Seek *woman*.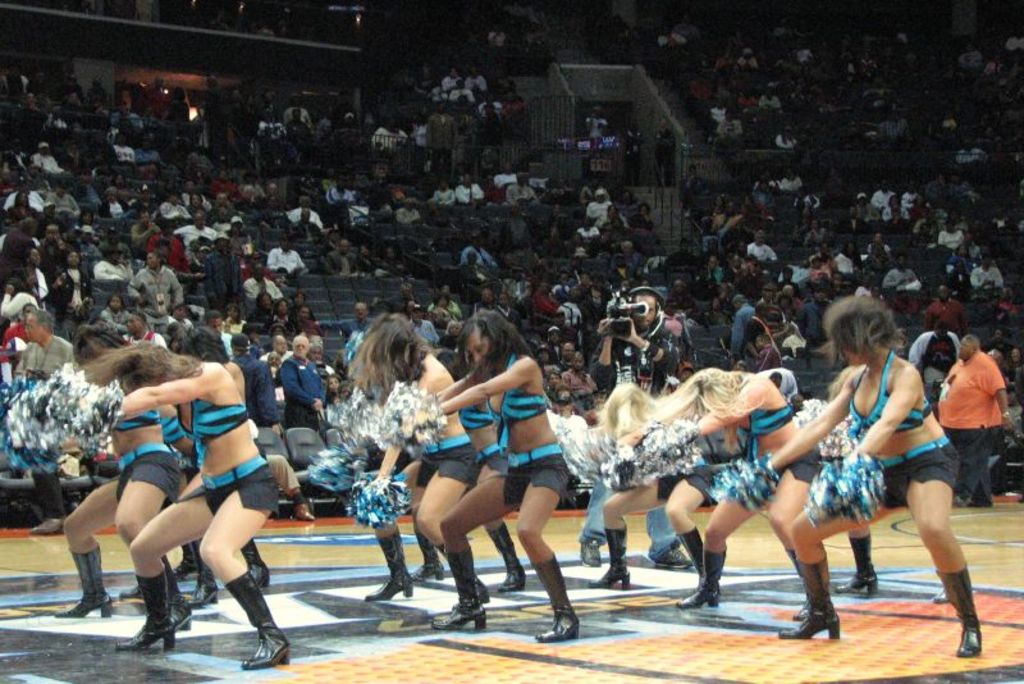
<box>50,322,182,629</box>.
